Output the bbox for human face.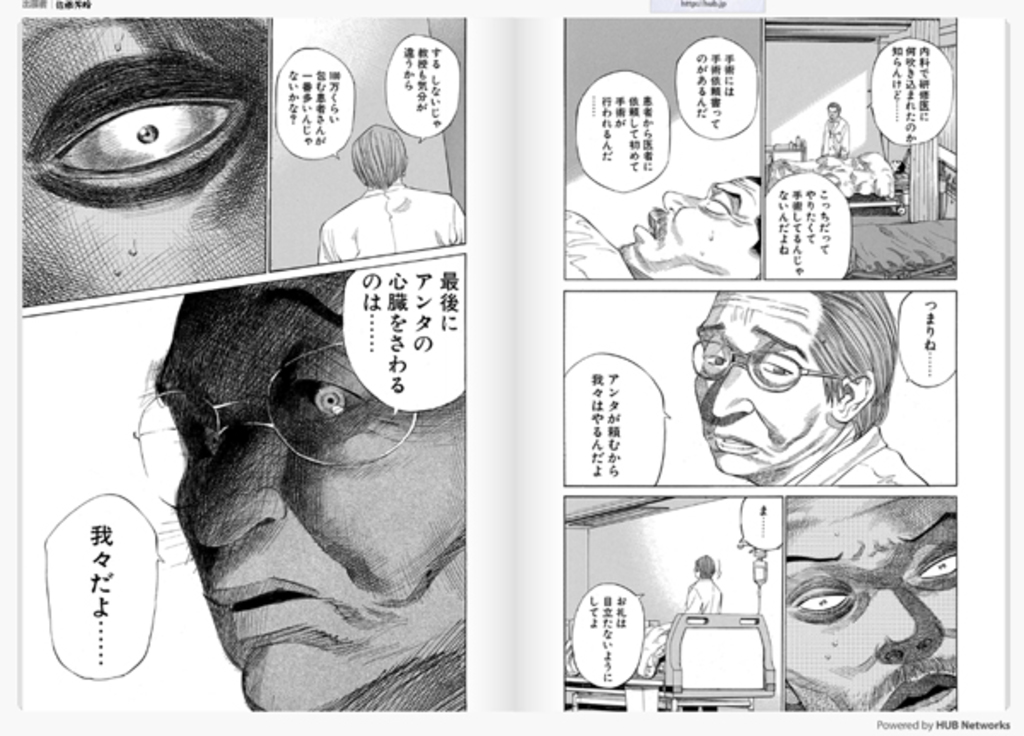
bbox=(19, 12, 265, 307).
